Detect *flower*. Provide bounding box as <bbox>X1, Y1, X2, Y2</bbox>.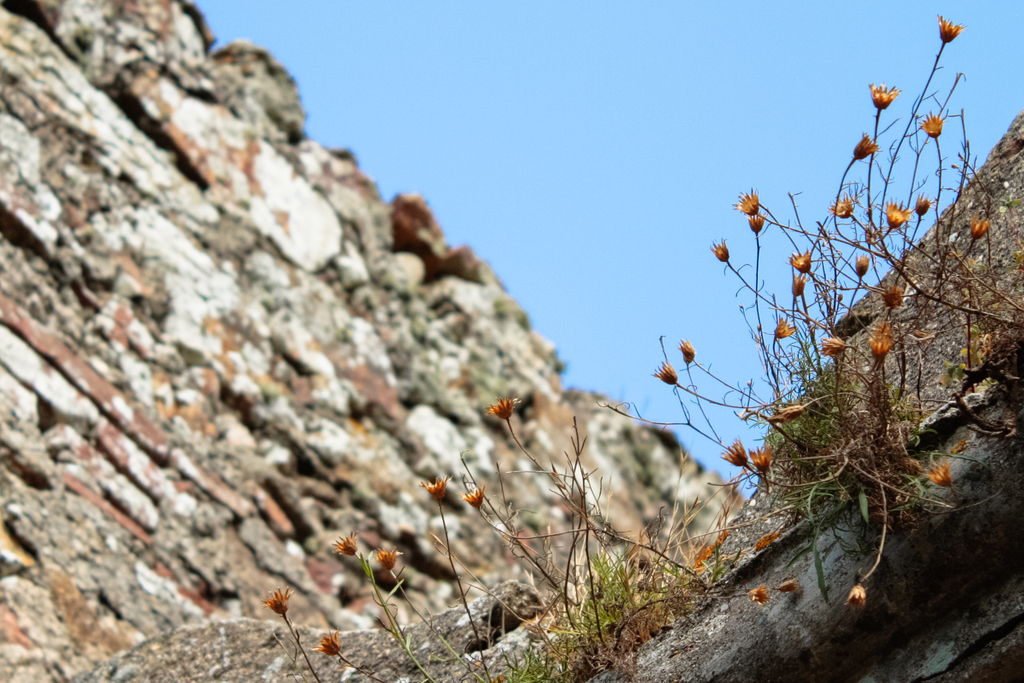
<bbox>726, 440, 749, 470</bbox>.
